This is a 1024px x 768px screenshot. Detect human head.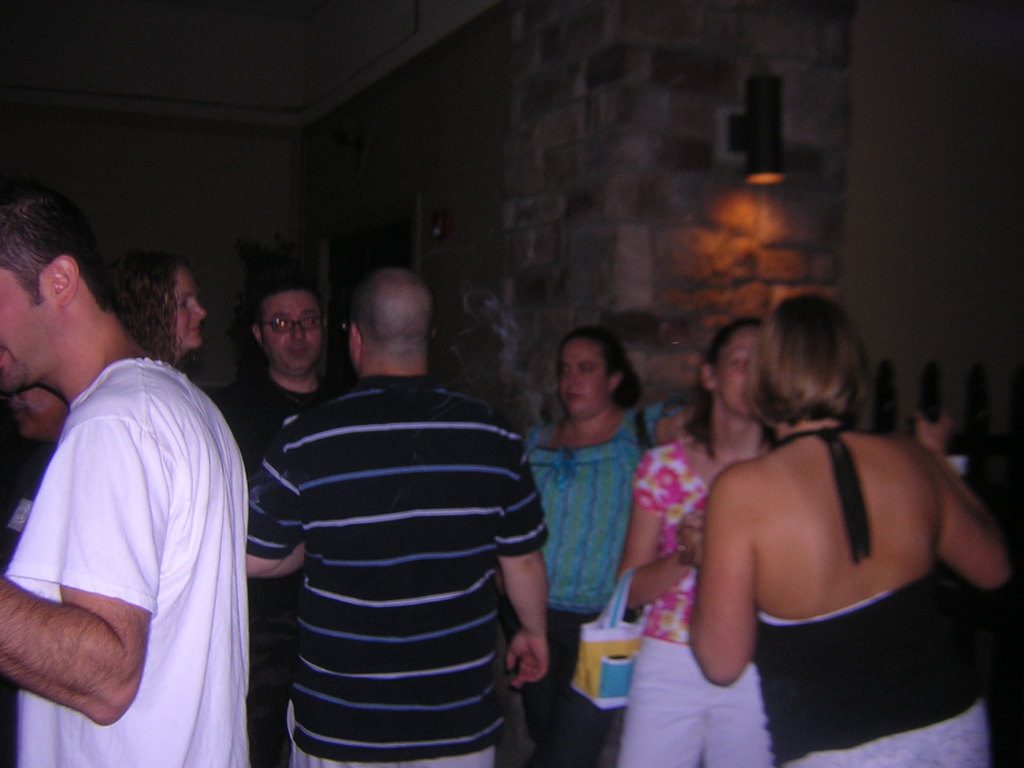
Rect(701, 319, 764, 415).
